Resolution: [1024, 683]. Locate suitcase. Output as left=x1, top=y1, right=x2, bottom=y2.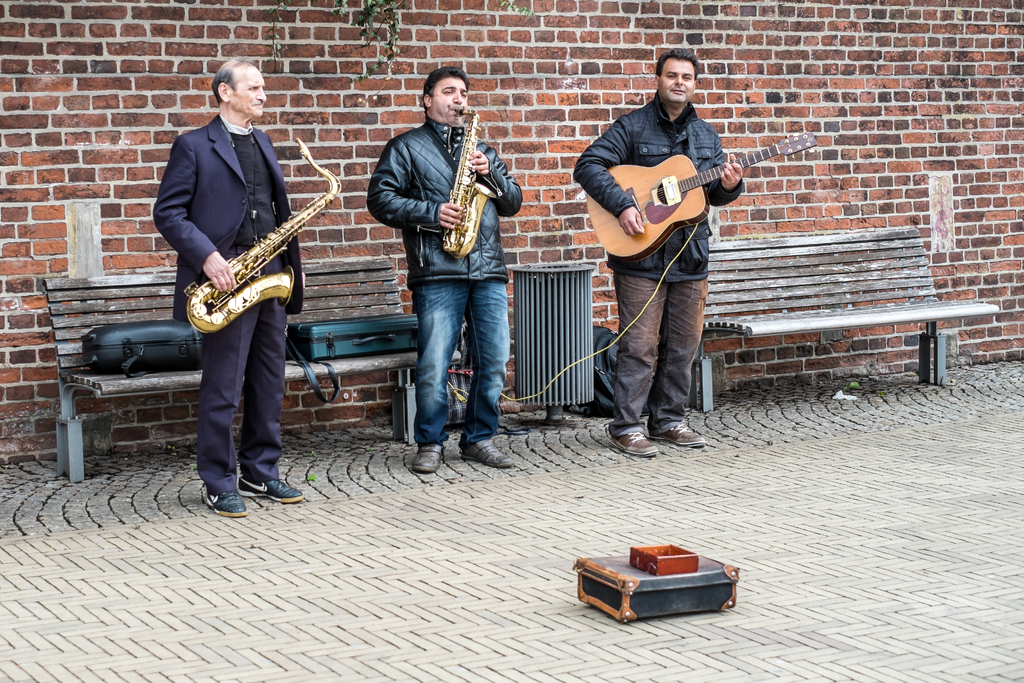
left=289, top=313, right=426, bottom=360.
